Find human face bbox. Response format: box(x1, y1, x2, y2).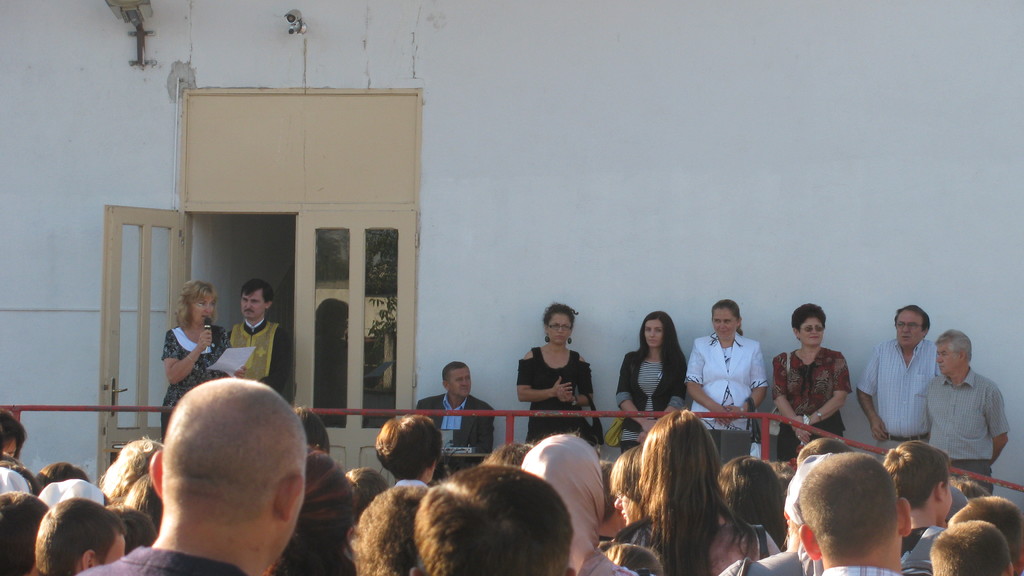
box(447, 367, 470, 397).
